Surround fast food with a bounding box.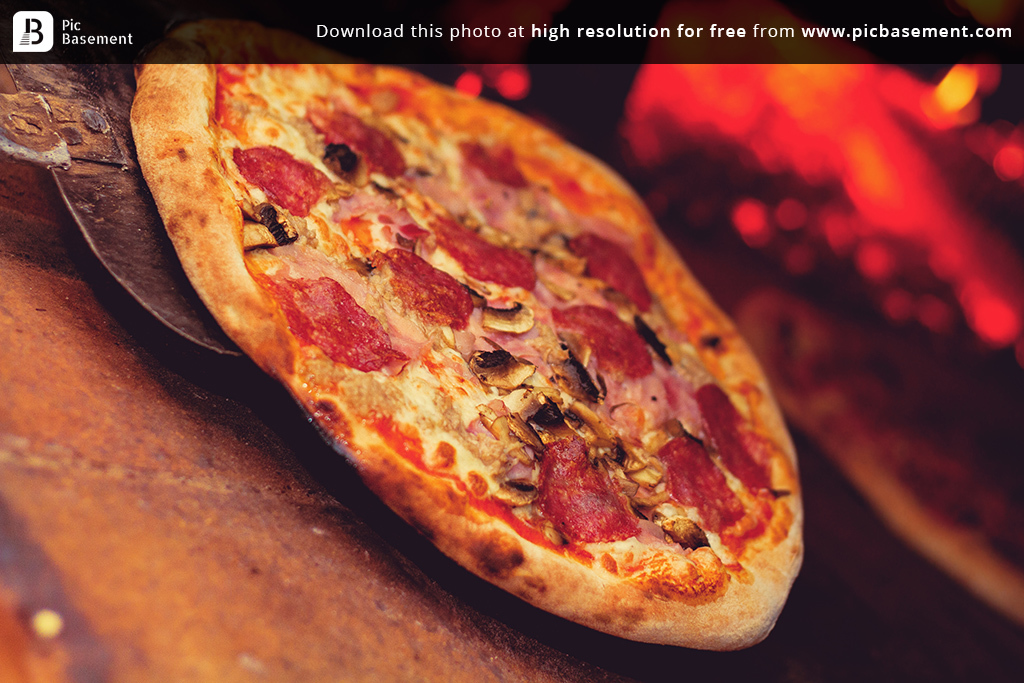
[left=93, top=37, right=836, bottom=652].
